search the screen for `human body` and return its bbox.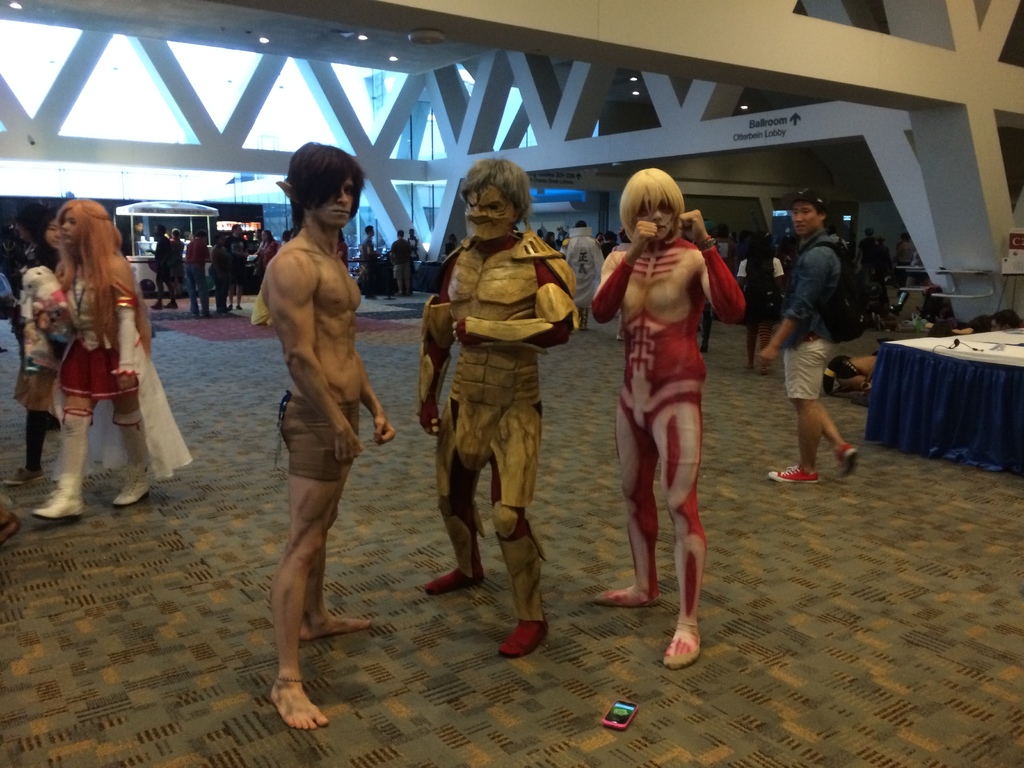
Found: bbox=[692, 218, 723, 350].
